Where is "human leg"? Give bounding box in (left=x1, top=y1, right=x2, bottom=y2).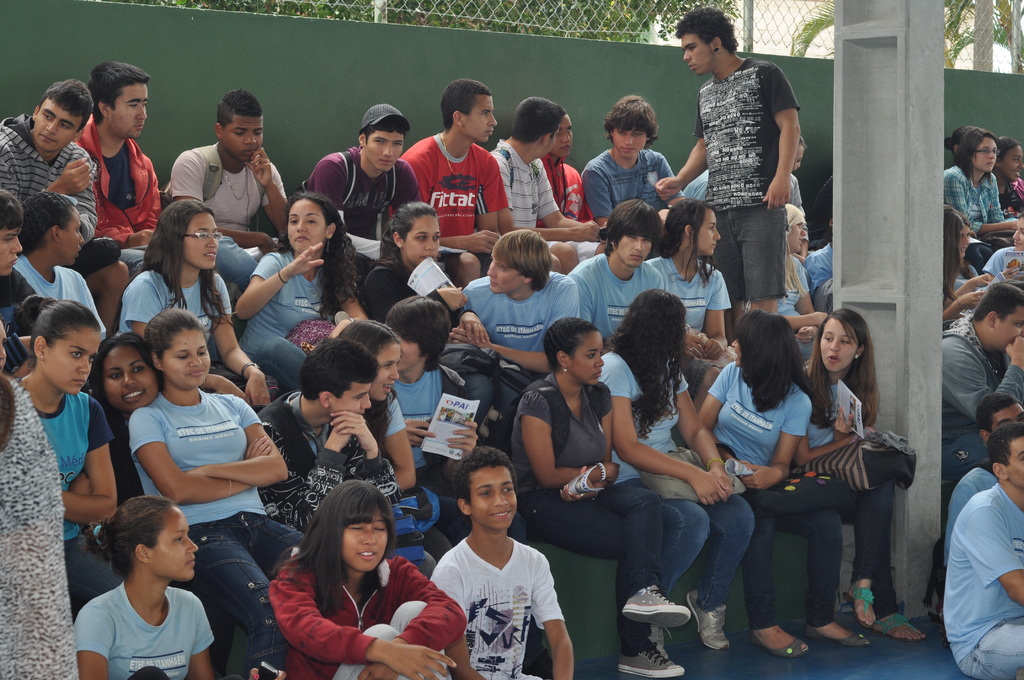
(left=941, top=426, right=992, bottom=483).
